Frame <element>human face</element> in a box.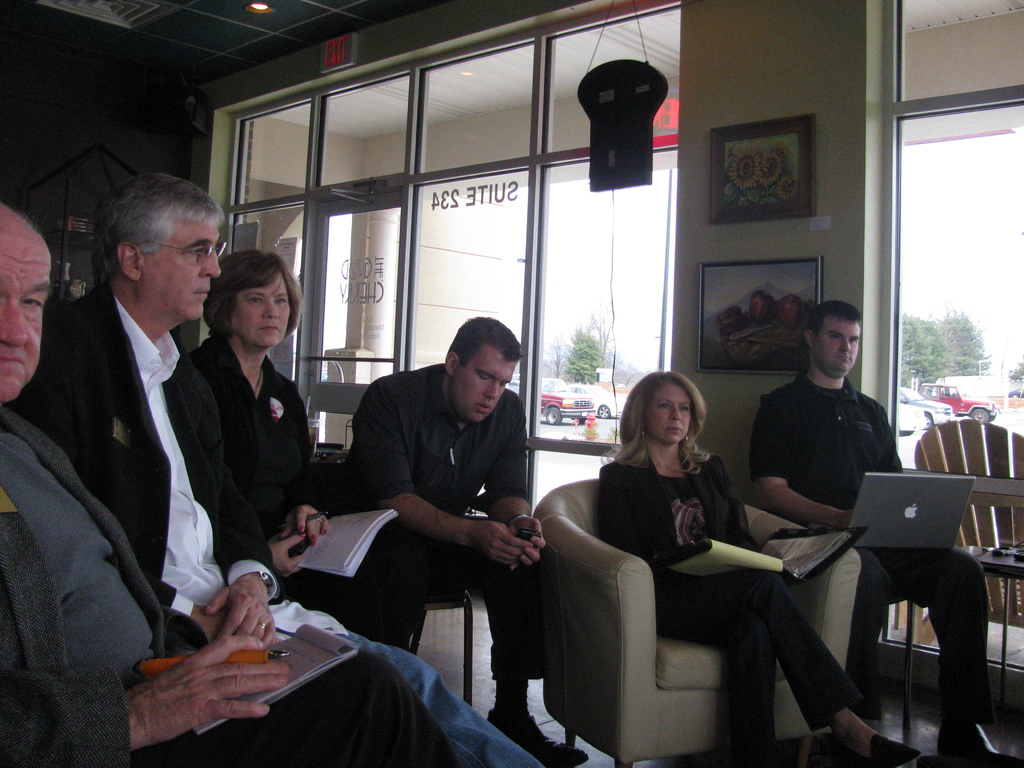
819,314,860,375.
